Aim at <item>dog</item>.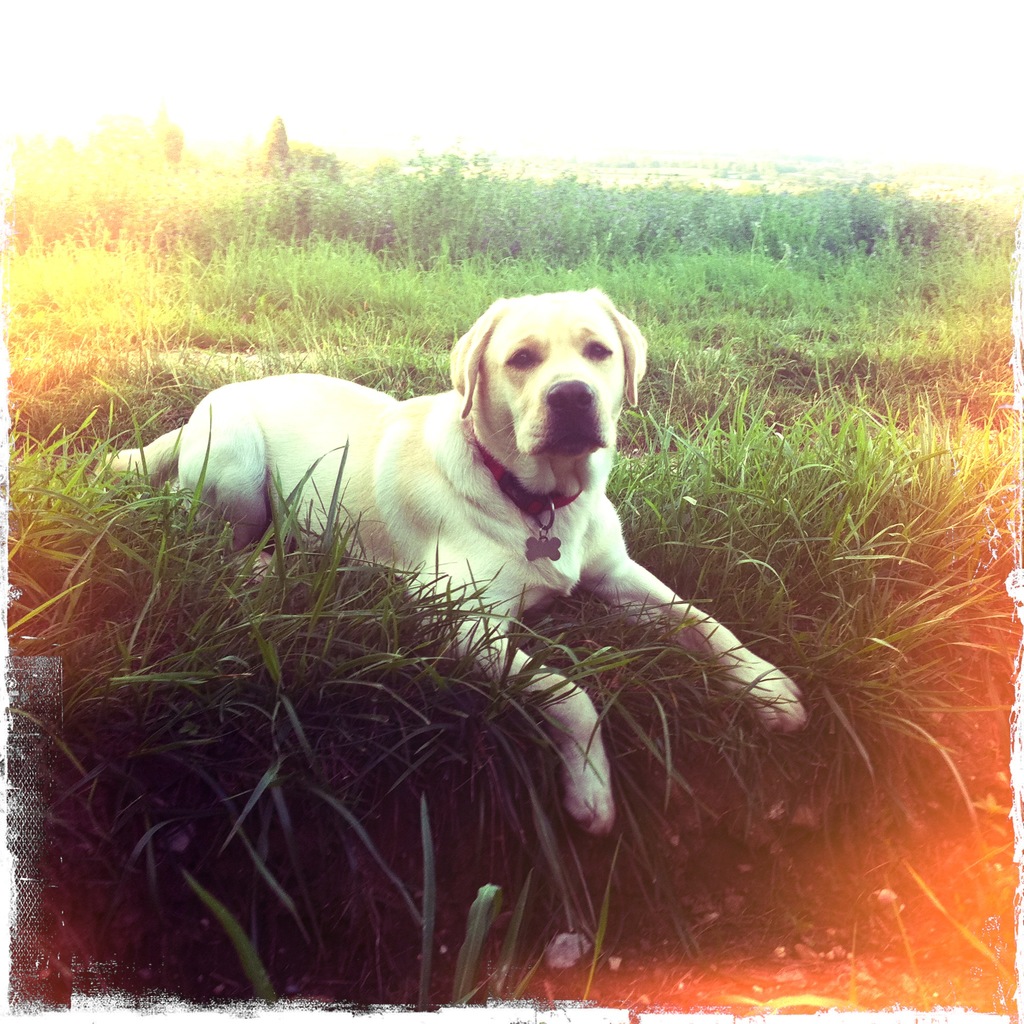
Aimed at 106 278 808 837.
